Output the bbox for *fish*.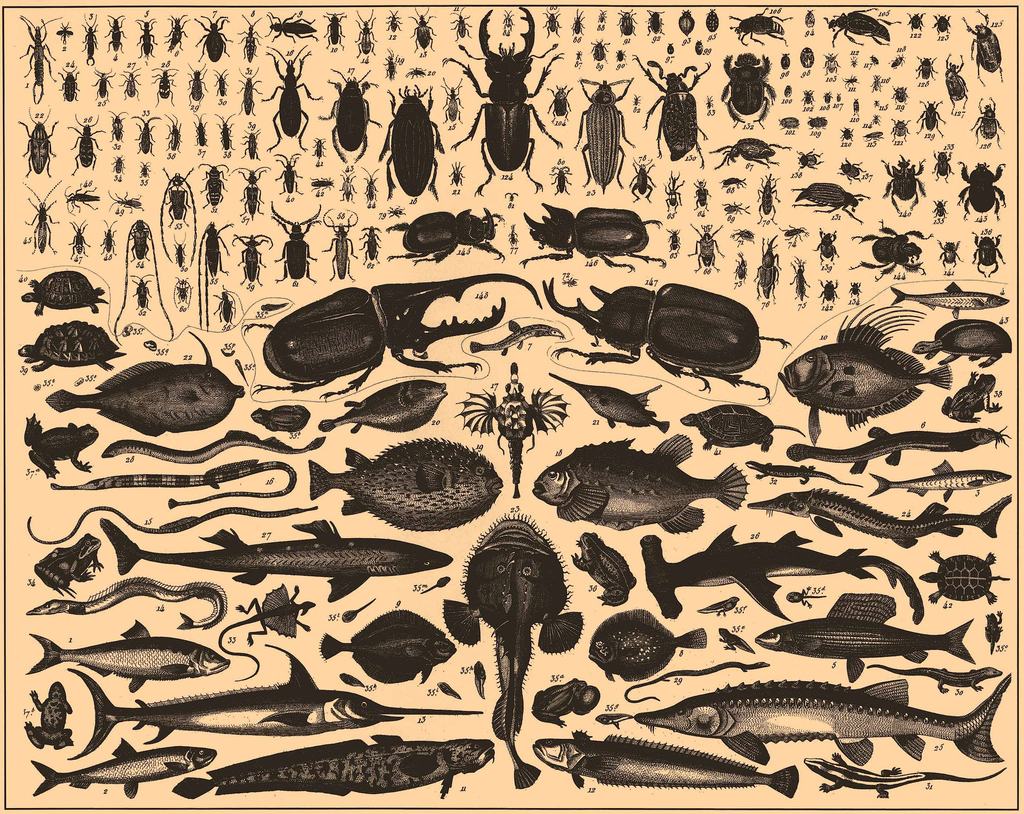
pyautogui.locateOnScreen(168, 731, 497, 803).
